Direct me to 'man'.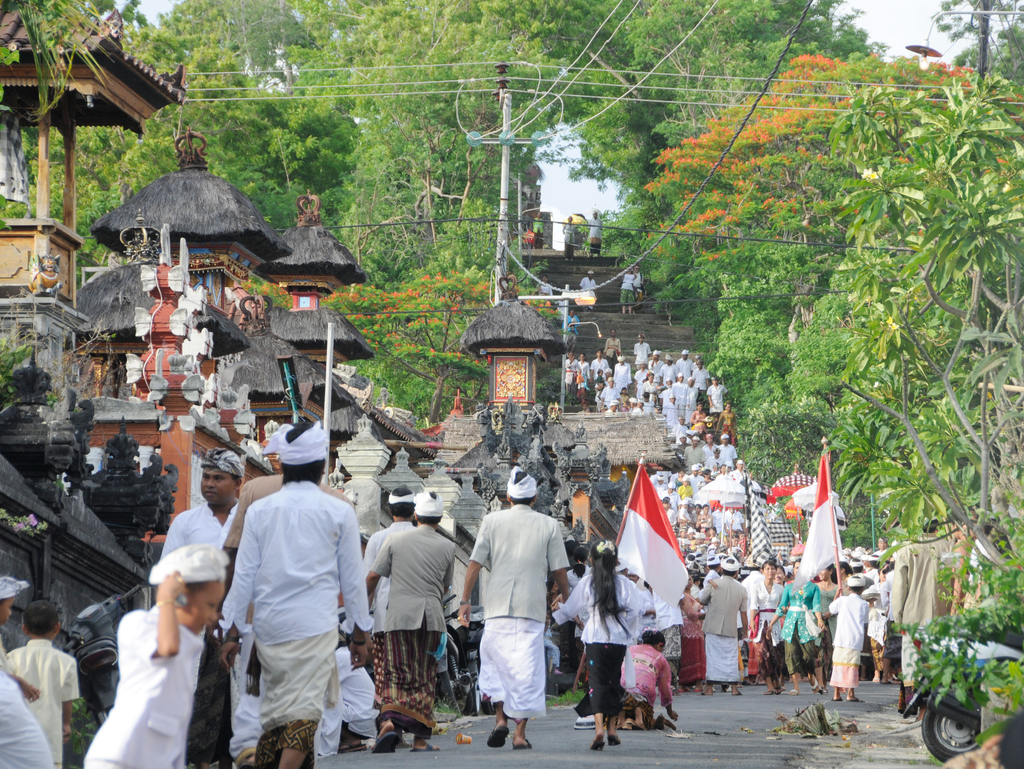
Direction: <region>465, 467, 571, 752</region>.
